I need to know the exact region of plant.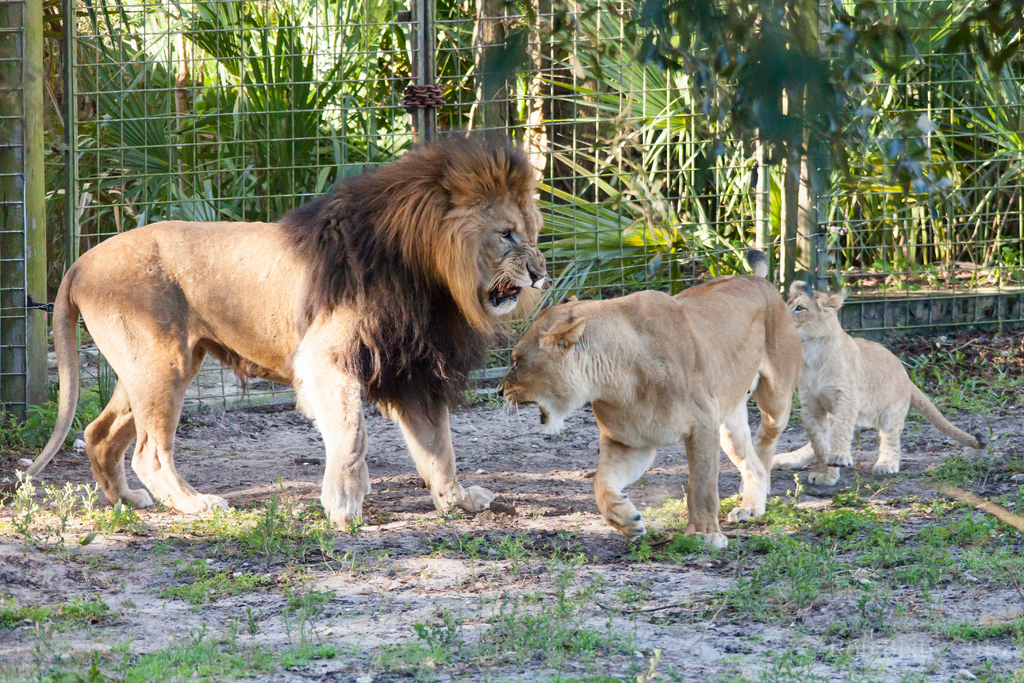
Region: box(666, 662, 691, 682).
